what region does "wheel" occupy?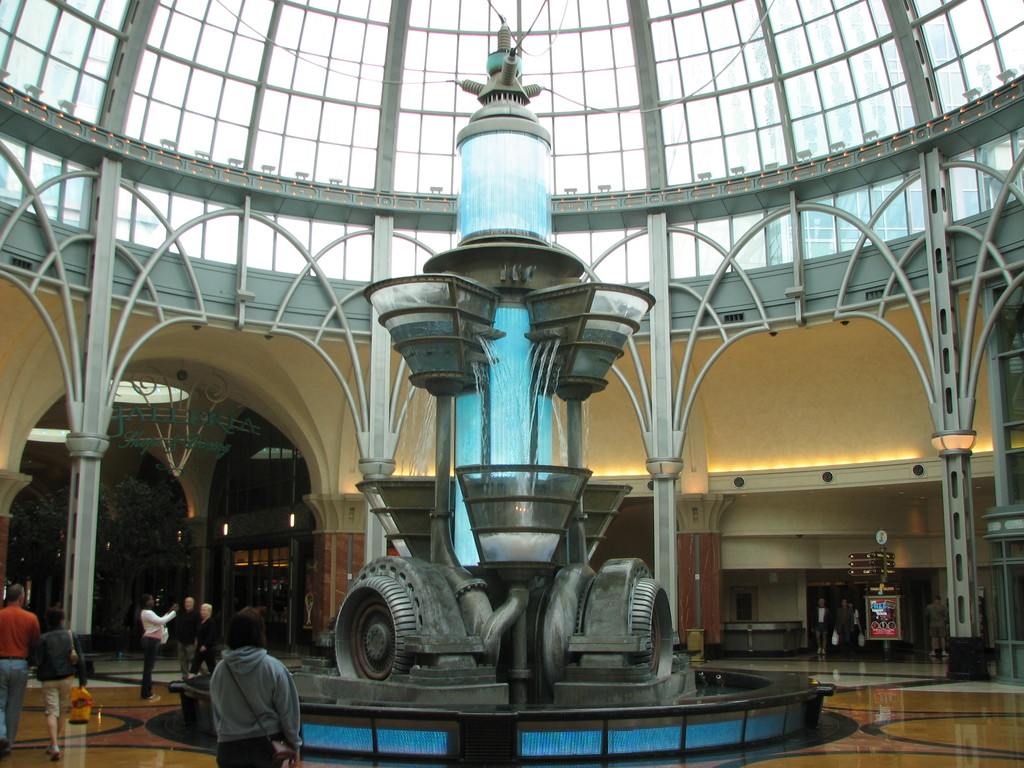
rect(631, 579, 676, 682).
